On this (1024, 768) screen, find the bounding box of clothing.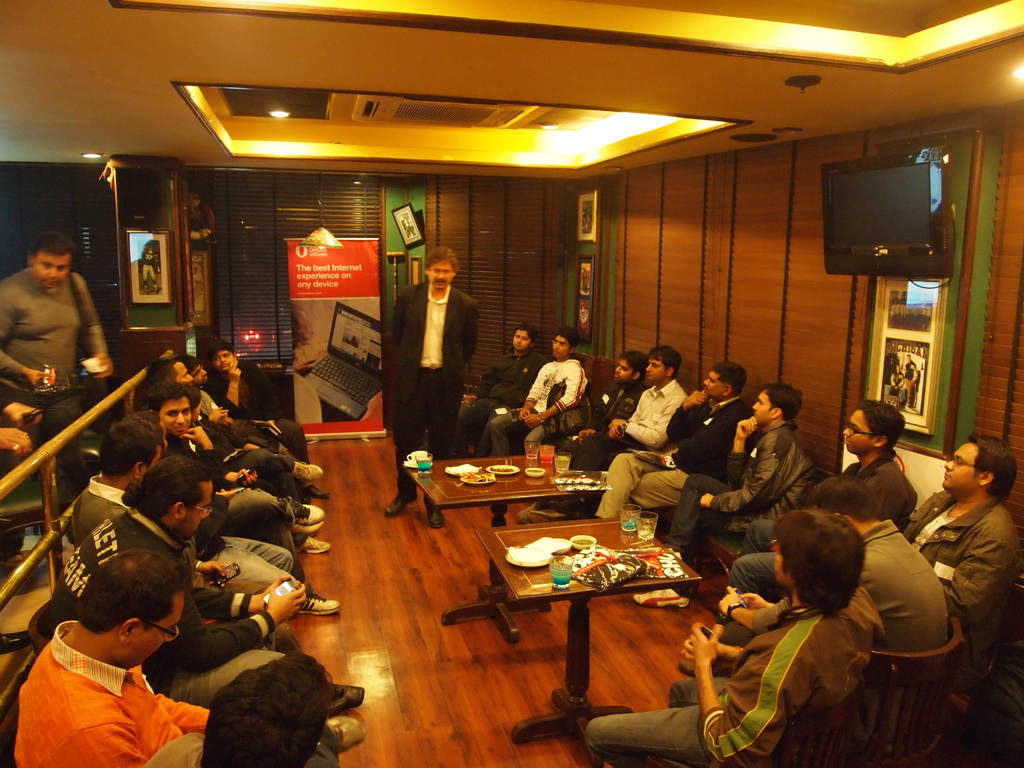
Bounding box: [593,409,744,518].
